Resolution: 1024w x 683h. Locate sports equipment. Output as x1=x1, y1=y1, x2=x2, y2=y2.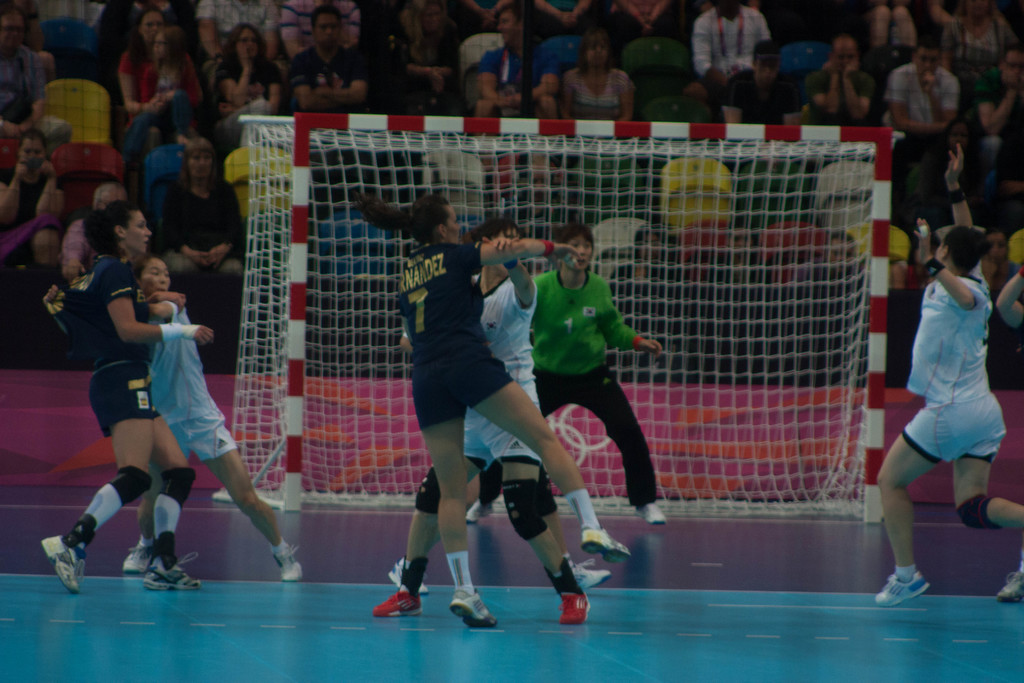
x1=369, y1=586, x2=424, y2=620.
